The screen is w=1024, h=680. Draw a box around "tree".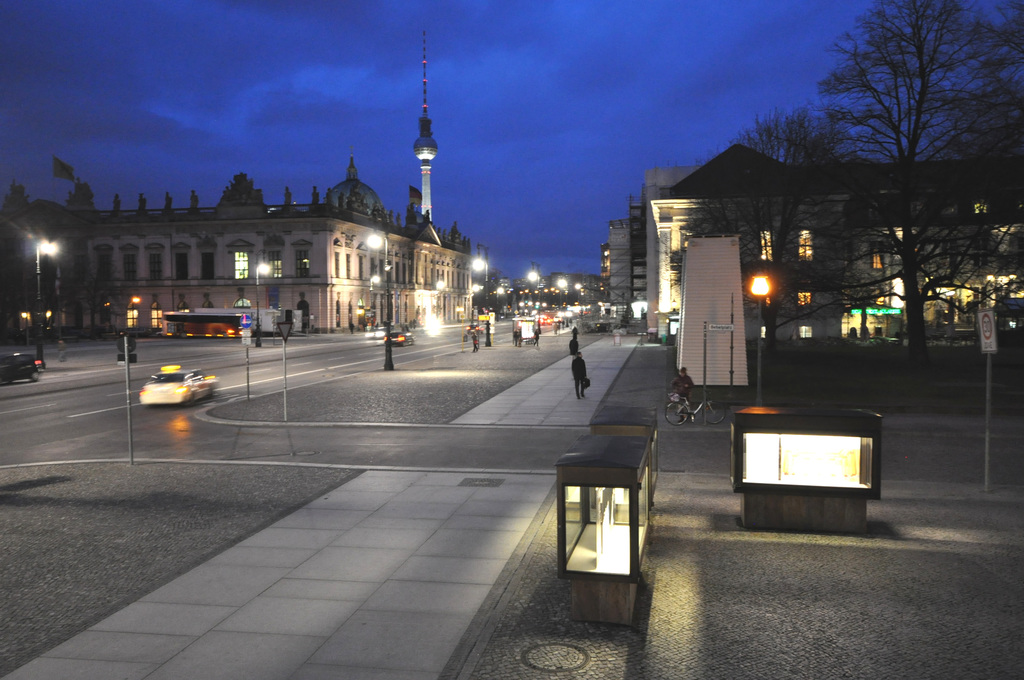
detection(692, 103, 875, 347).
